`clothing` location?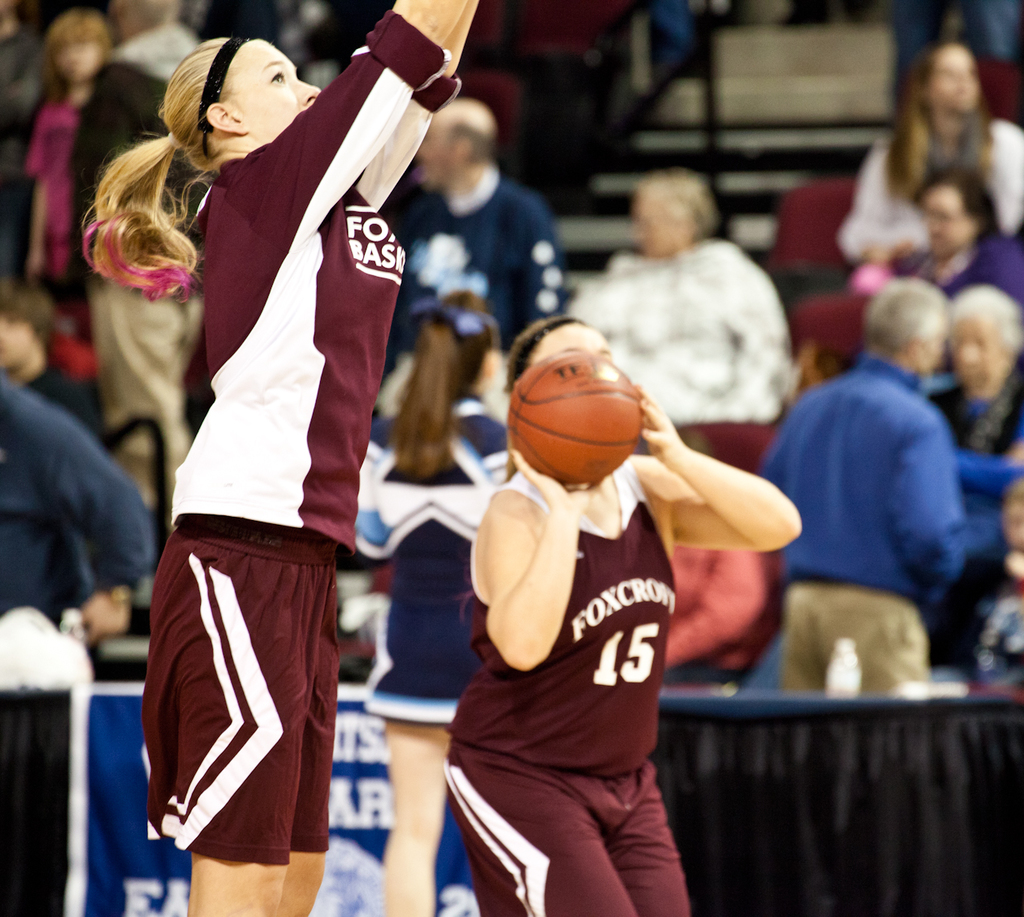
{"x1": 400, "y1": 161, "x2": 575, "y2": 354}
